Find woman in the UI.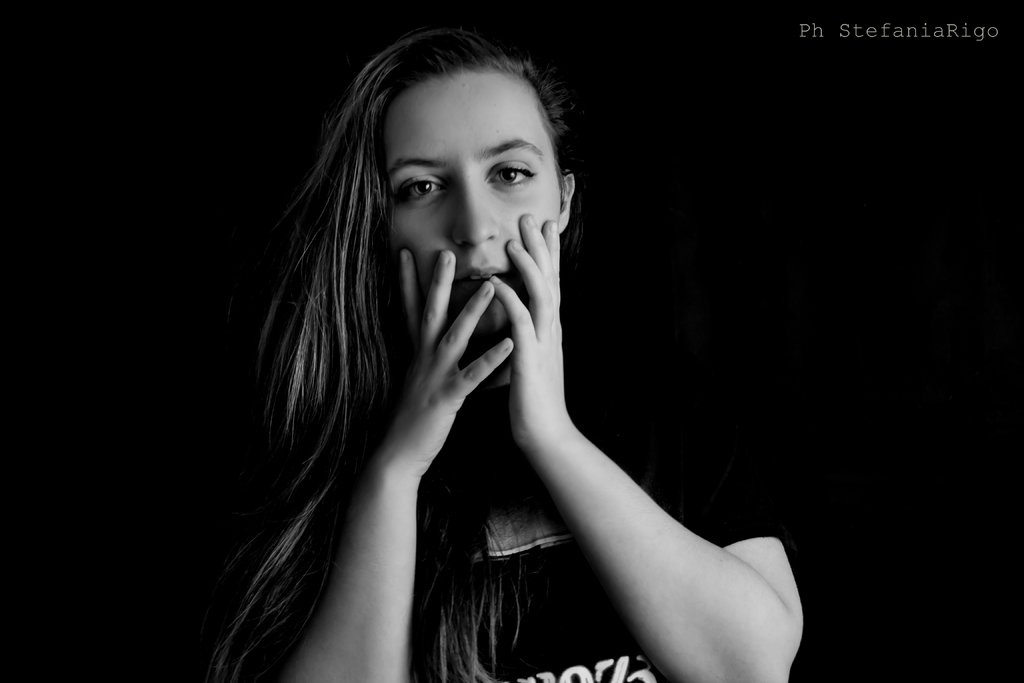
UI element at 212/31/738/682.
